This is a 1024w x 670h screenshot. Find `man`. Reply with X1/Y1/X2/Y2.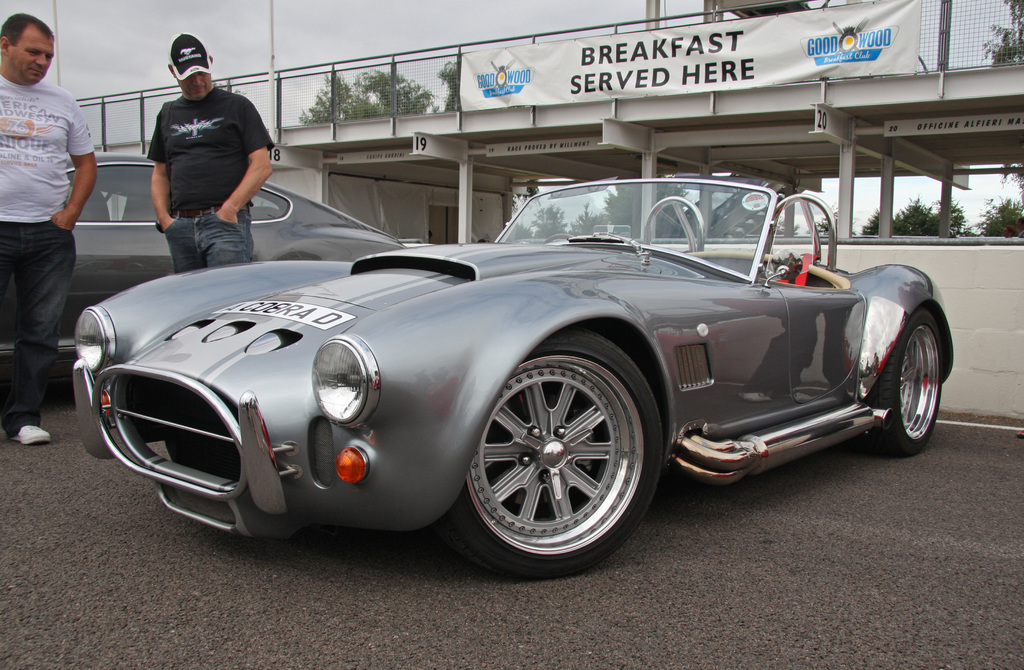
0/16/100/443.
